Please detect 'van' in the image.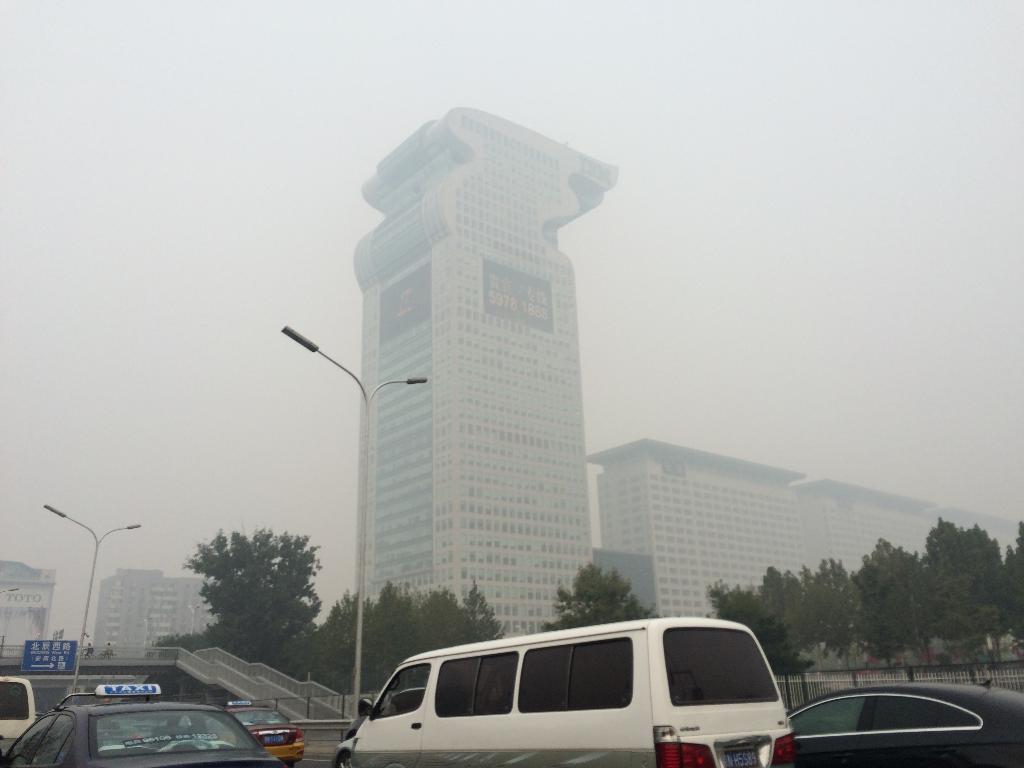
x1=0 y1=673 x2=38 y2=756.
